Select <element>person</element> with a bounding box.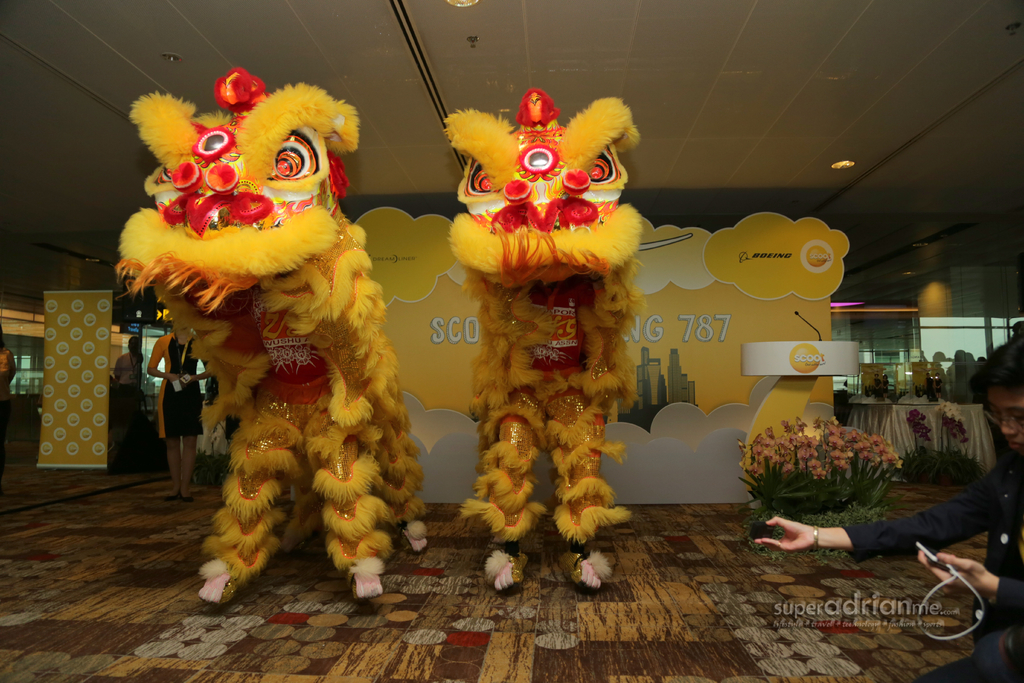
(x1=0, y1=329, x2=13, y2=417).
